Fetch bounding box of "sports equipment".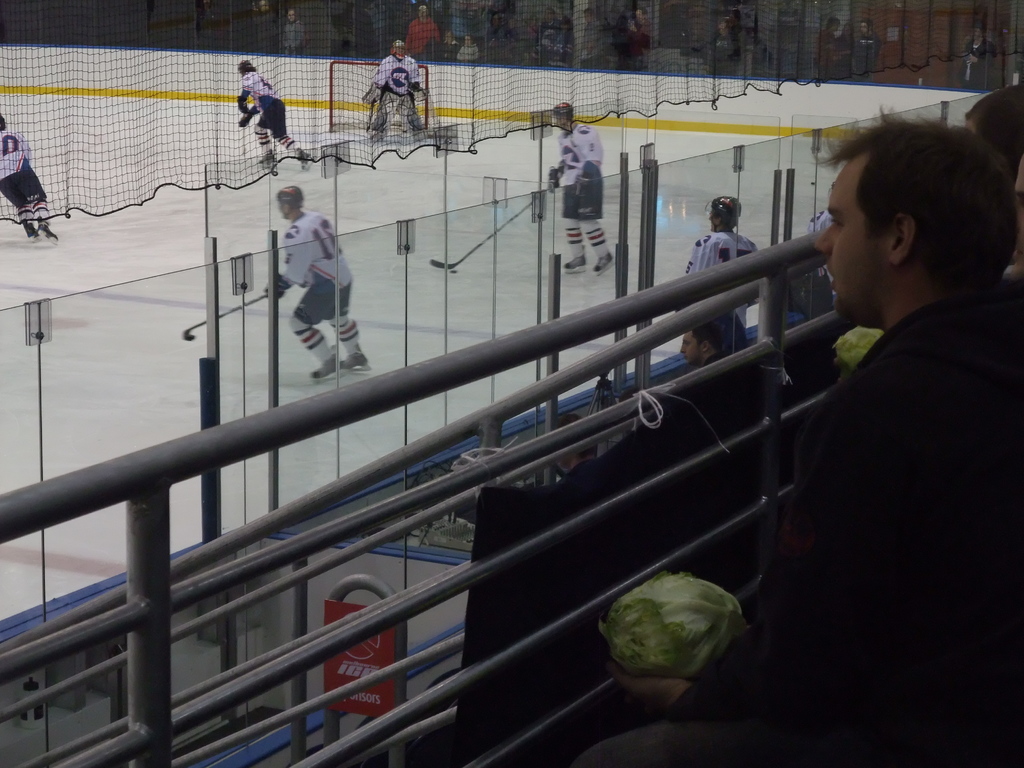
Bbox: <box>406,125,429,145</box>.
